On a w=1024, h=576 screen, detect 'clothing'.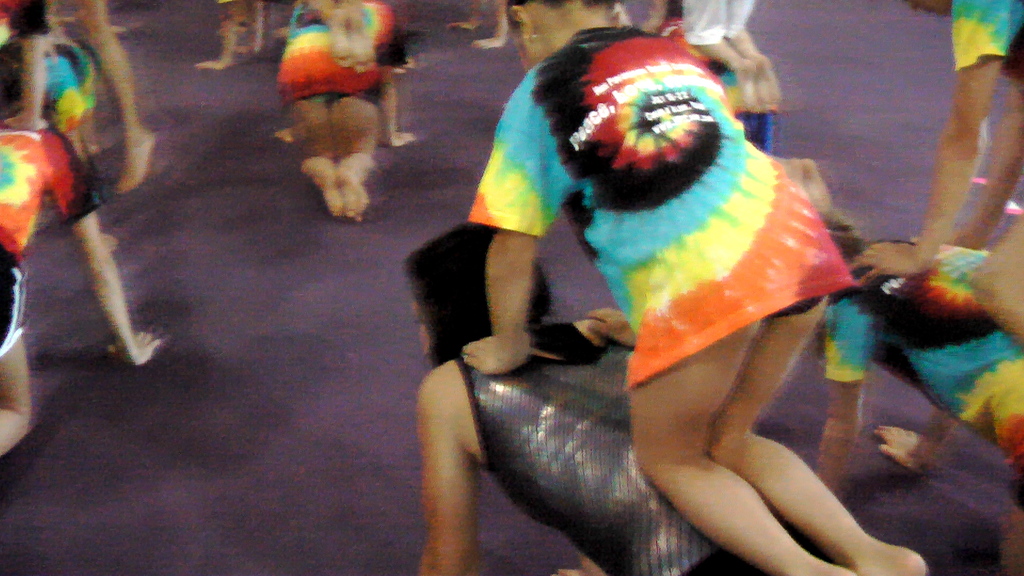
[x1=827, y1=238, x2=1023, y2=516].
